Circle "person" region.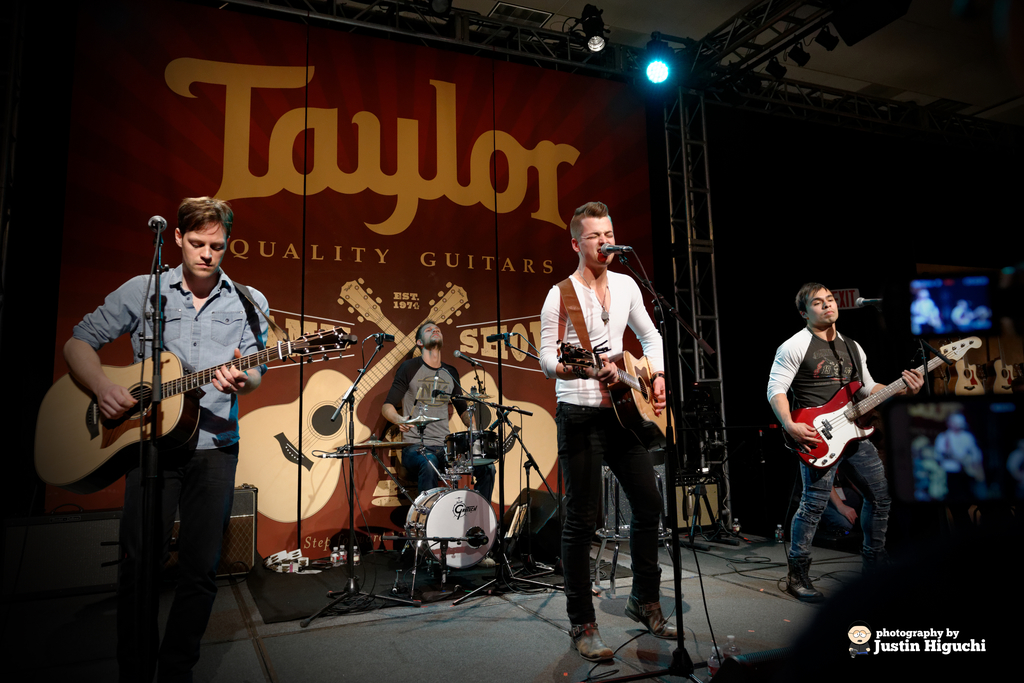
Region: (x1=550, y1=176, x2=676, y2=656).
